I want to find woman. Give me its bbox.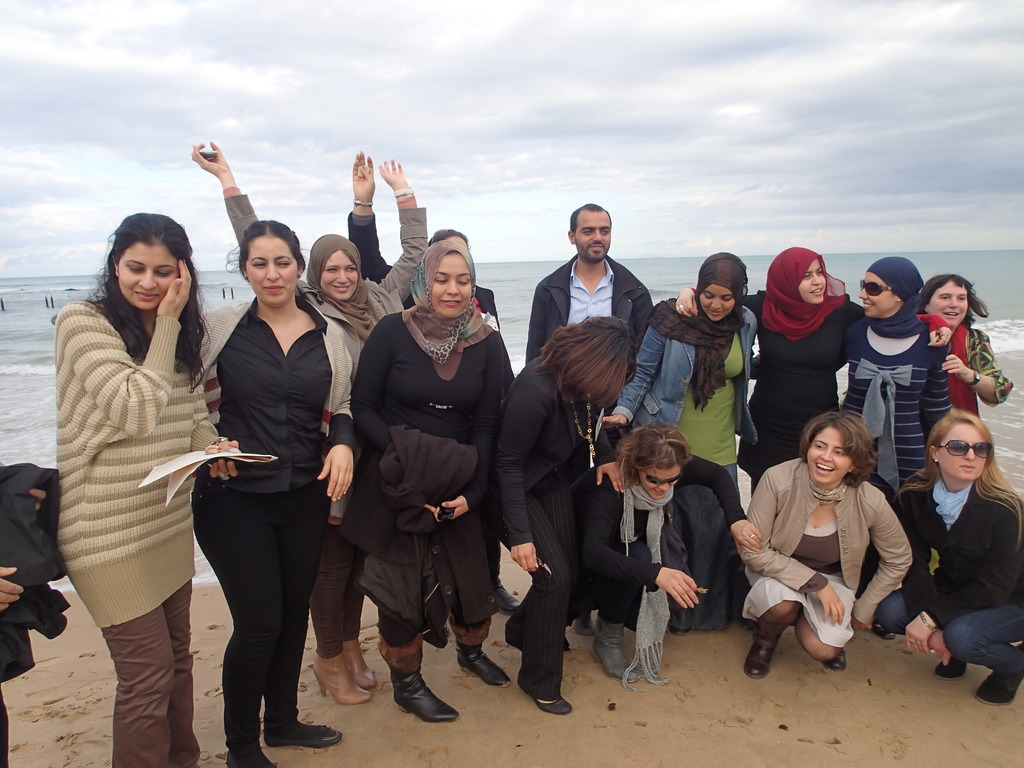
[595, 243, 763, 518].
